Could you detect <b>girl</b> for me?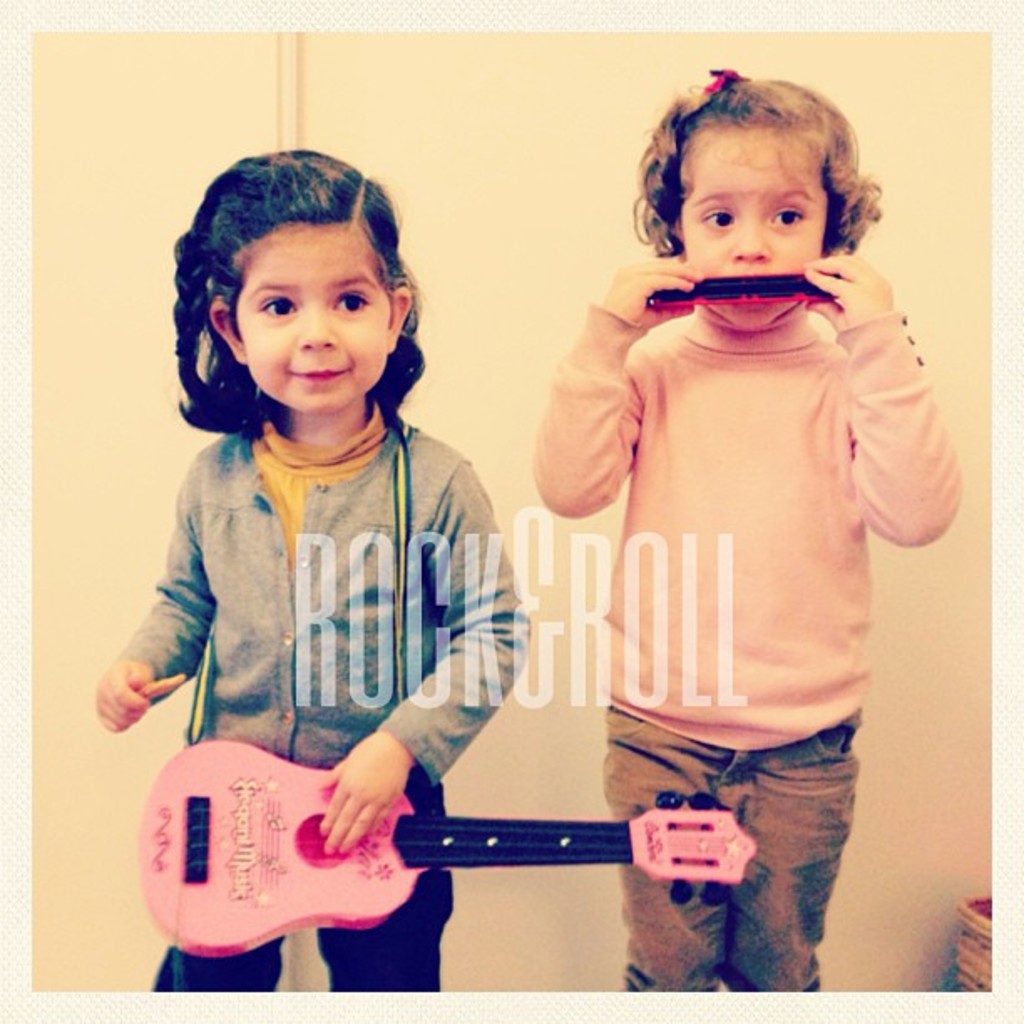
Detection result: x1=530 y1=64 x2=960 y2=992.
